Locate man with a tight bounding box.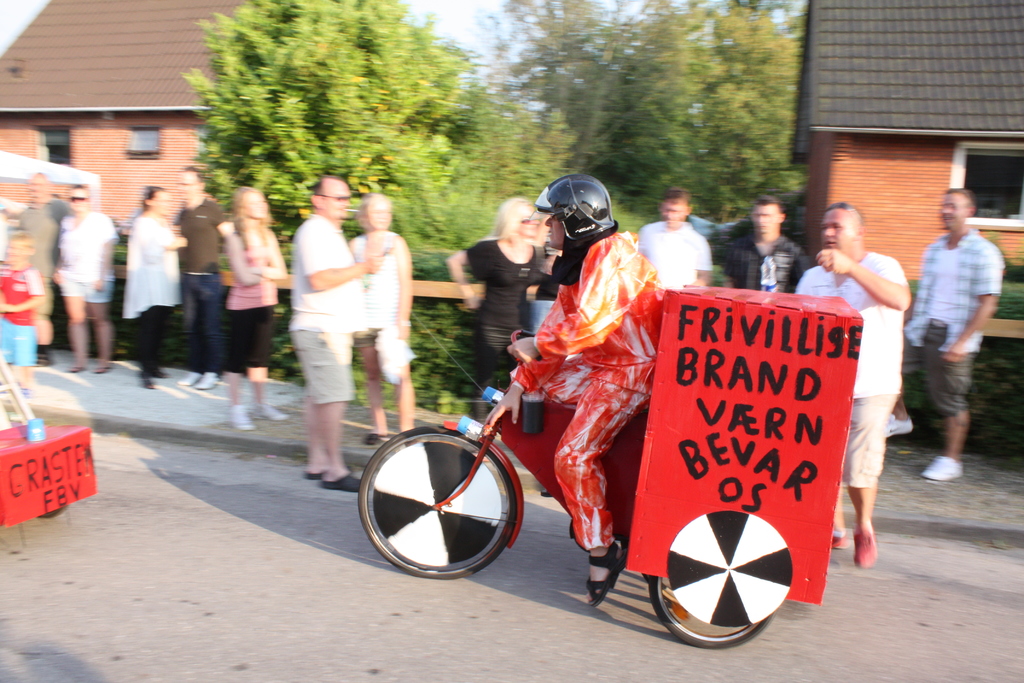
bbox=(289, 177, 385, 493).
